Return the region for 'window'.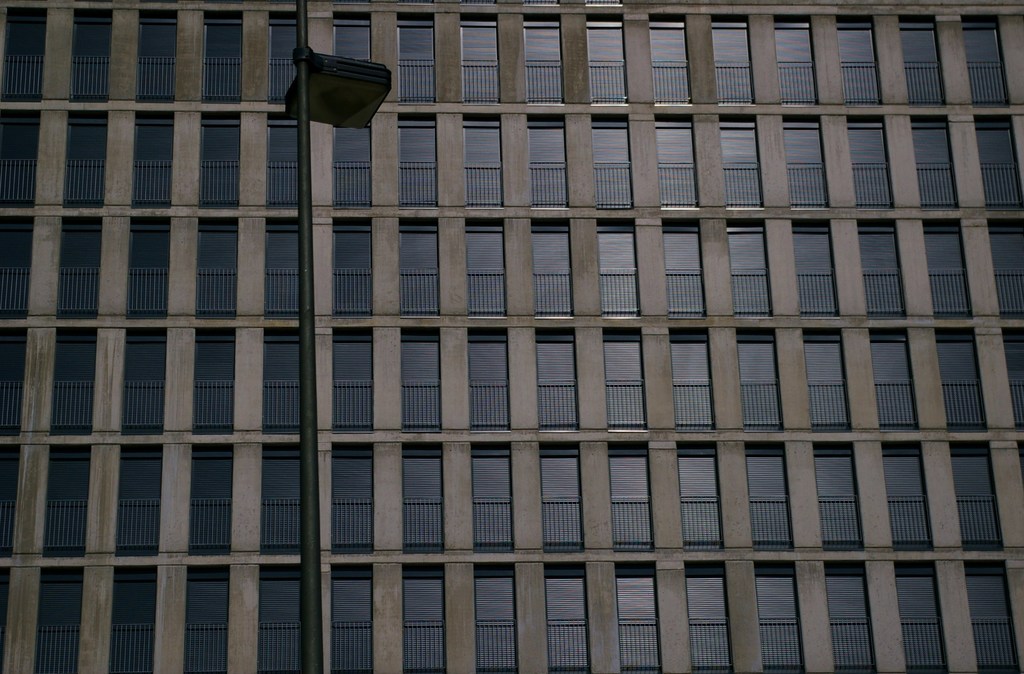
detection(837, 15, 884, 108).
